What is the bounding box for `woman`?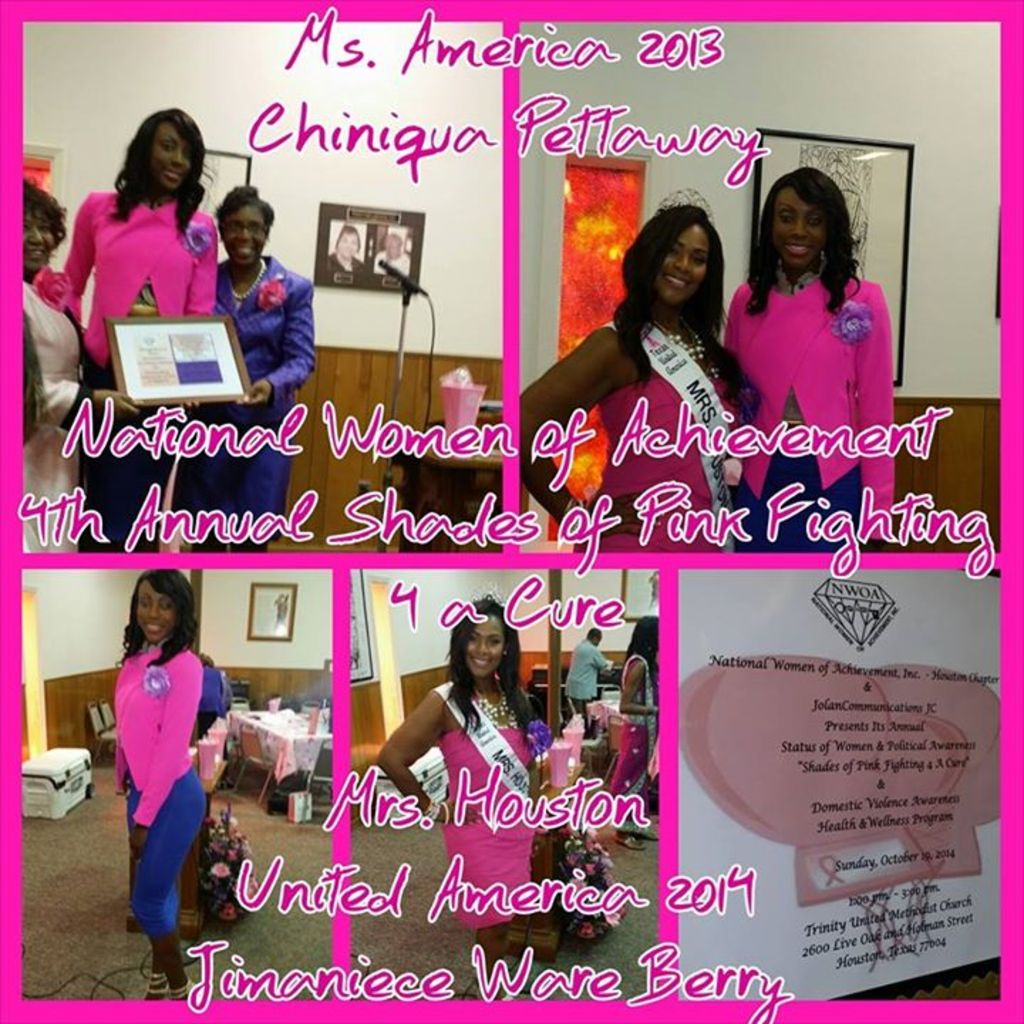
(left=378, top=594, right=553, bottom=994).
